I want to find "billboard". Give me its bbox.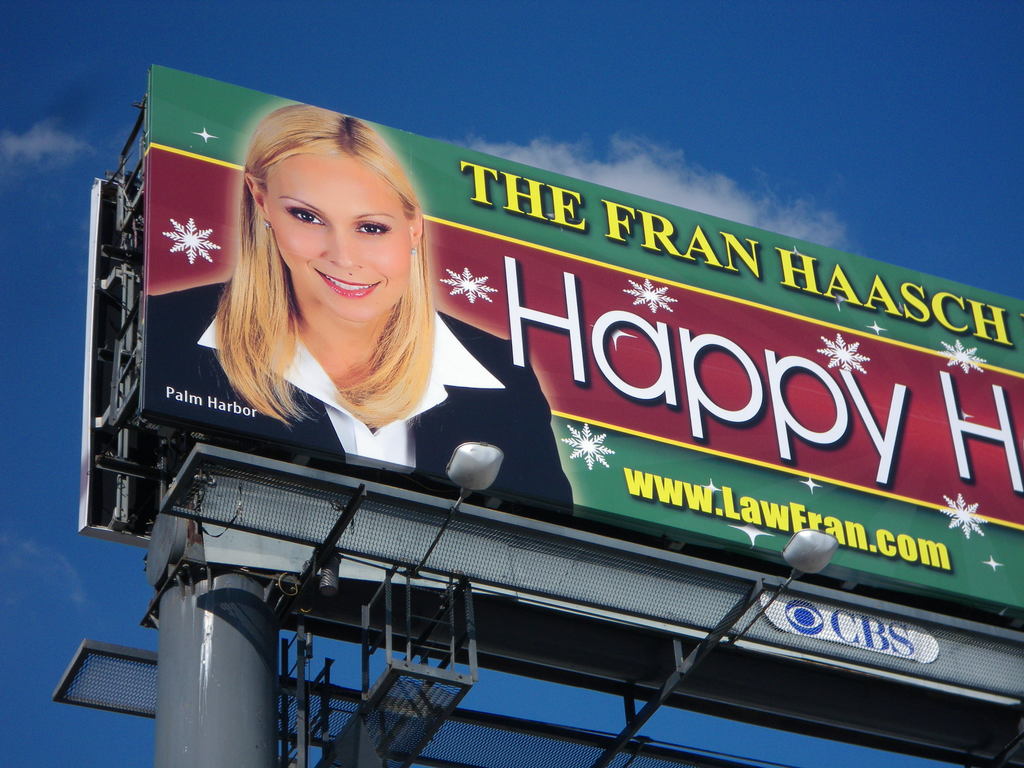
locate(73, 75, 1009, 651).
